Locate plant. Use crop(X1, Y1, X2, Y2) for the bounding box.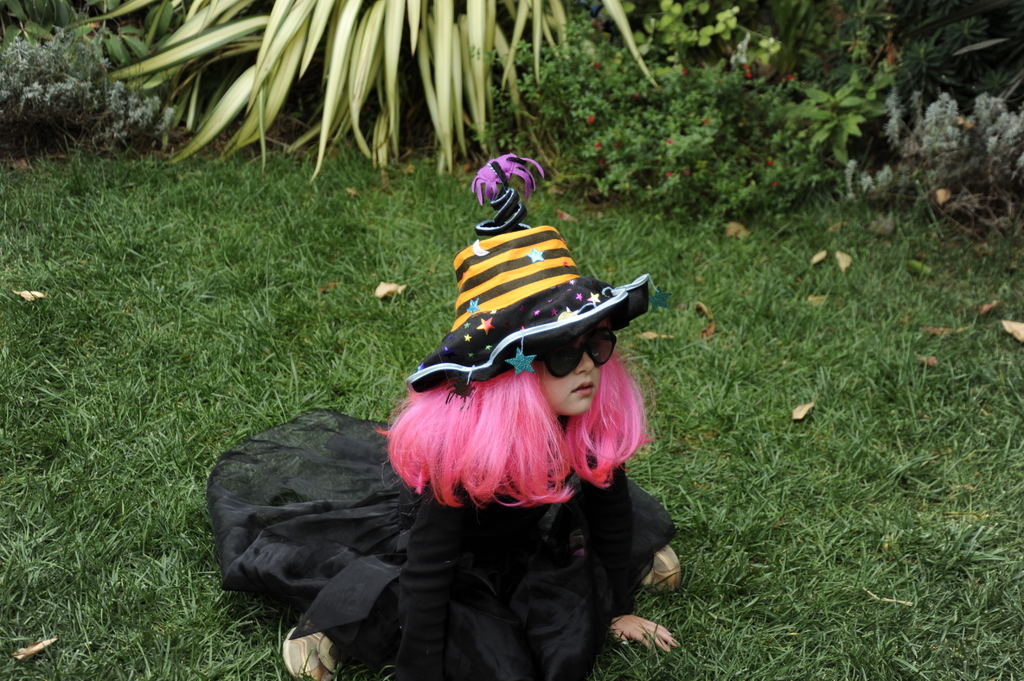
crop(0, 26, 197, 159).
